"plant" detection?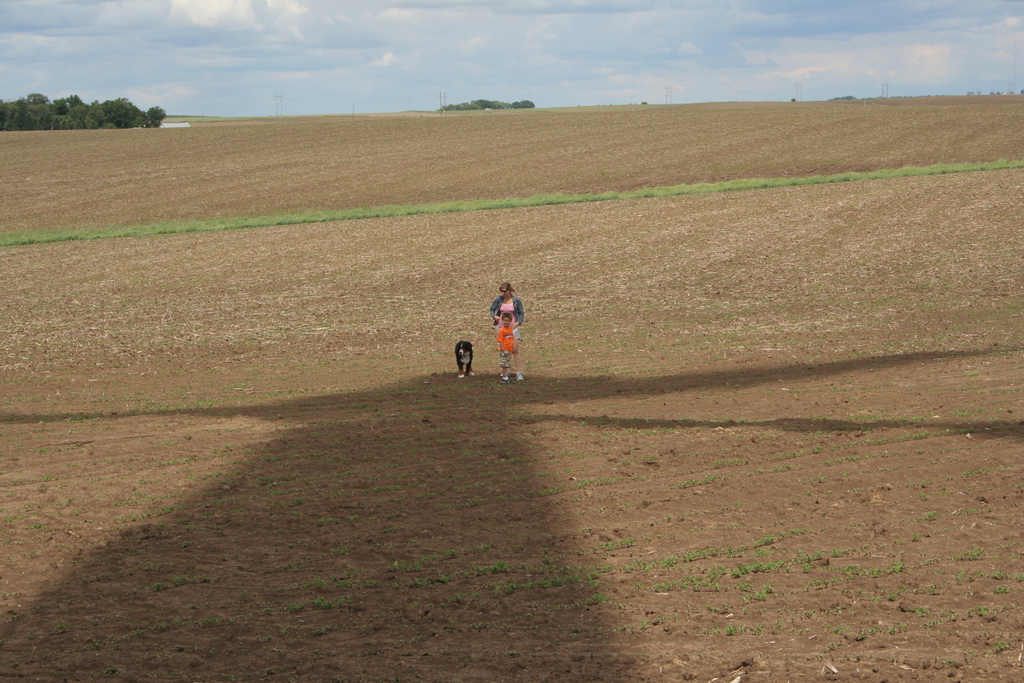
[174,645,182,653]
